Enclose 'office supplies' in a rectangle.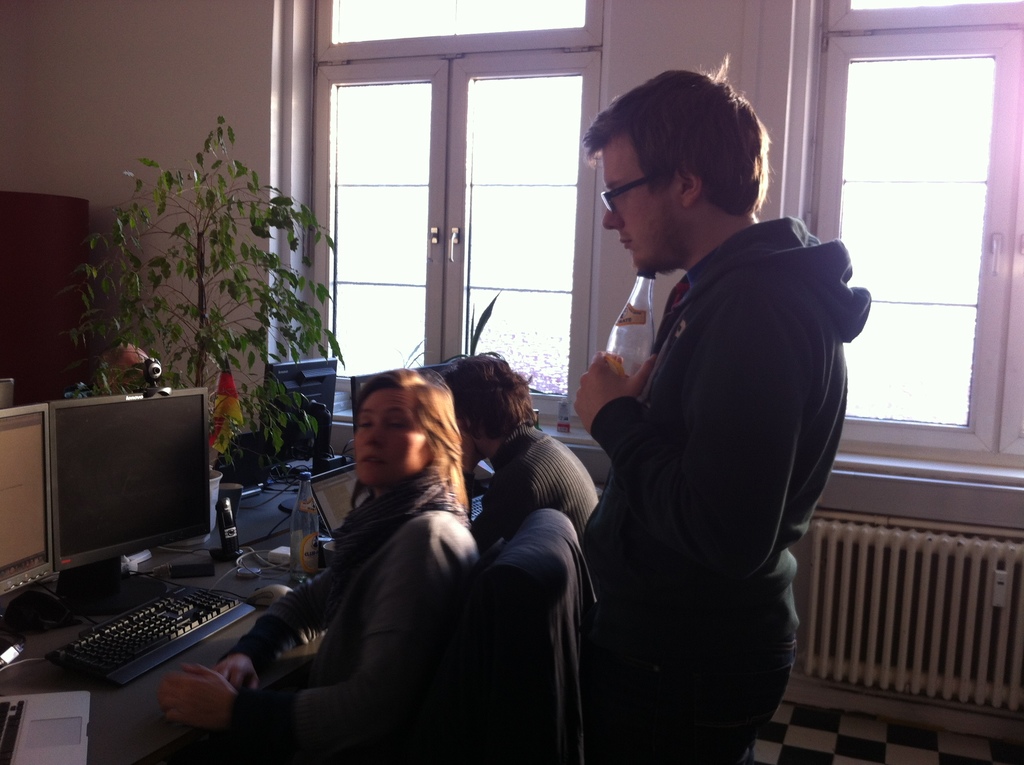
bbox=(266, 357, 333, 468).
